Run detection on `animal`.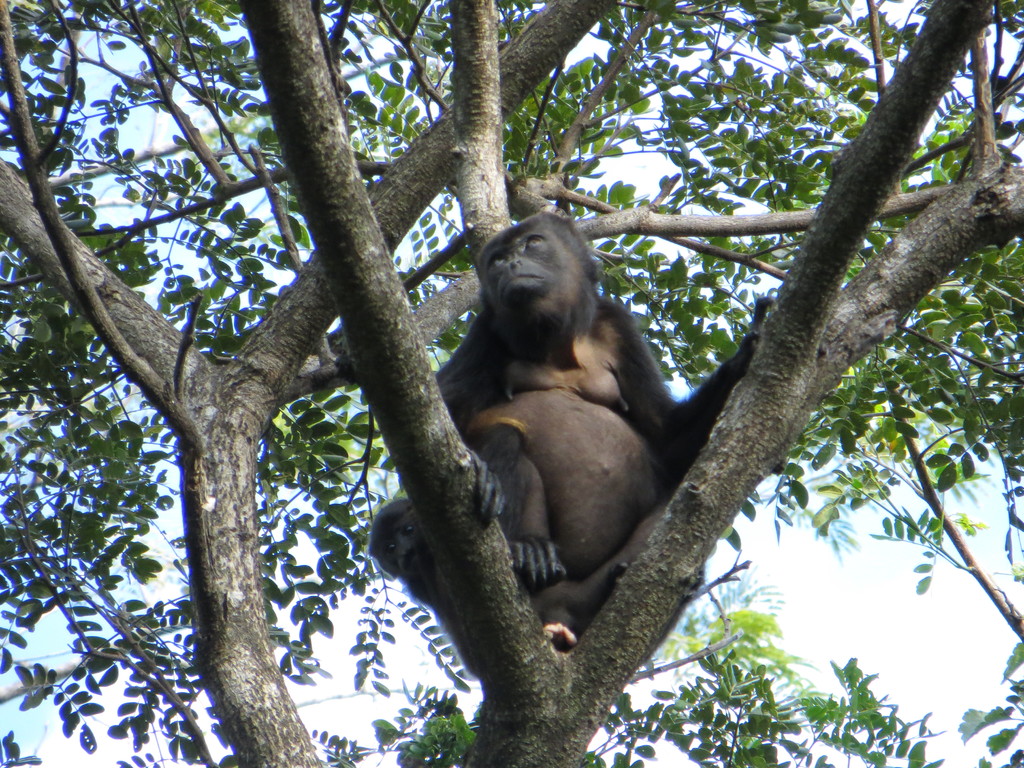
Result: [366,199,778,680].
